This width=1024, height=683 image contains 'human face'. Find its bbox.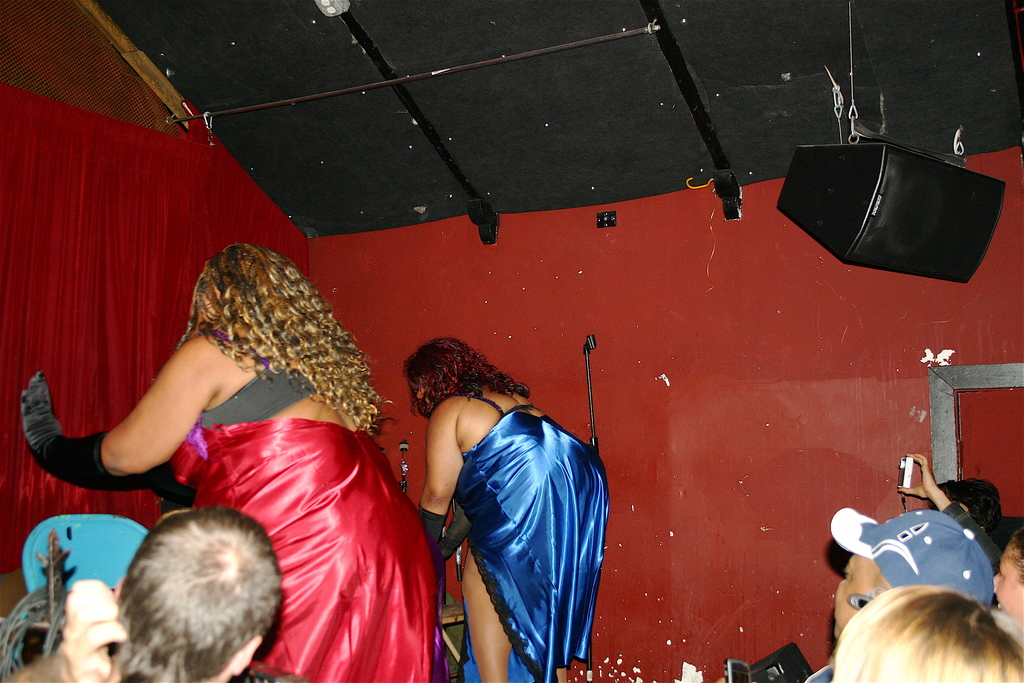
l=984, t=541, r=1023, b=620.
